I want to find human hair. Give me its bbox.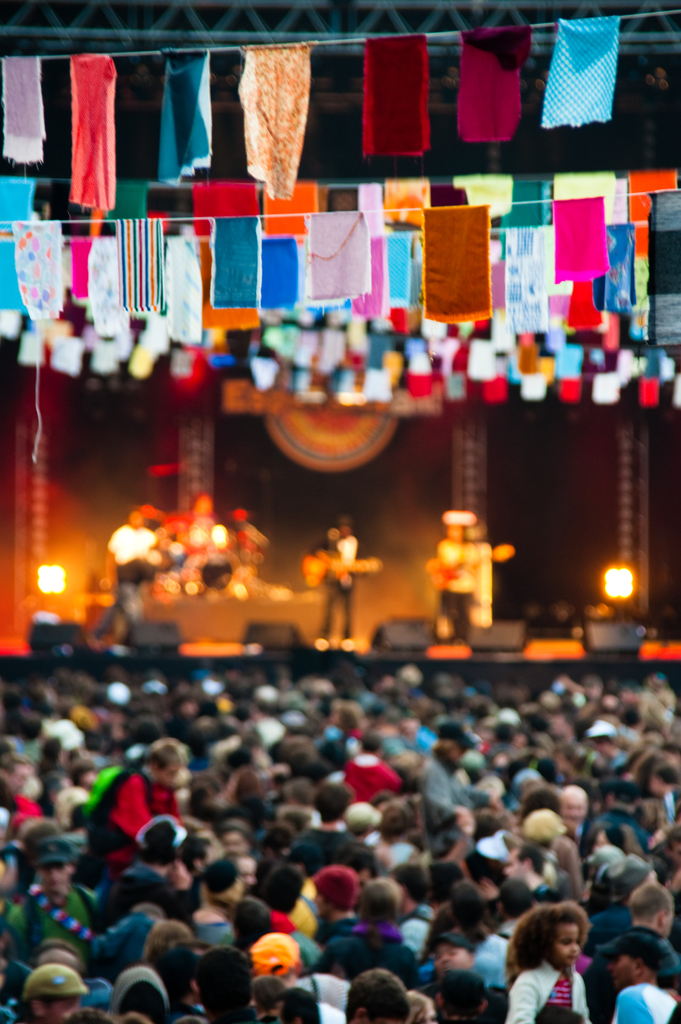
(508, 897, 601, 979).
